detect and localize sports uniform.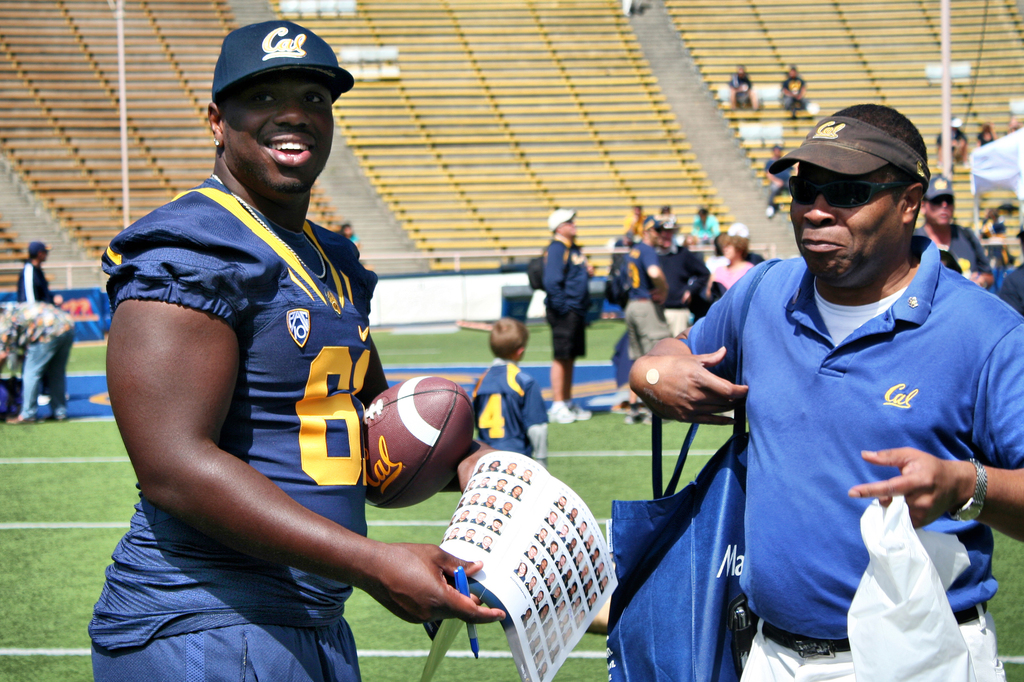
Localized at [462,358,556,476].
